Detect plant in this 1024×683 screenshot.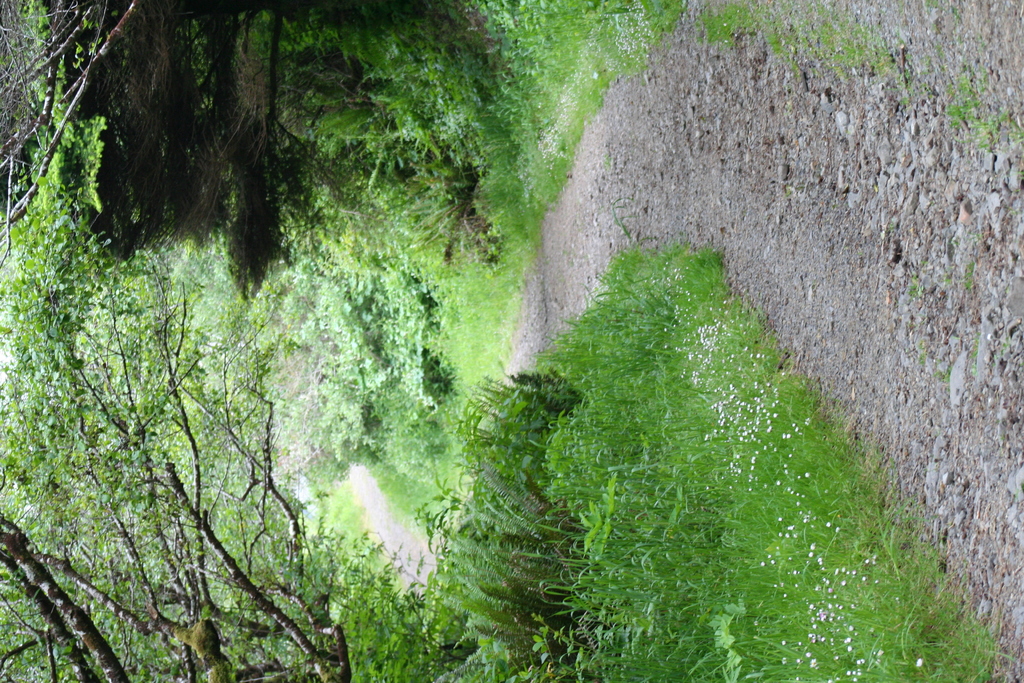
Detection: rect(926, 19, 938, 31).
